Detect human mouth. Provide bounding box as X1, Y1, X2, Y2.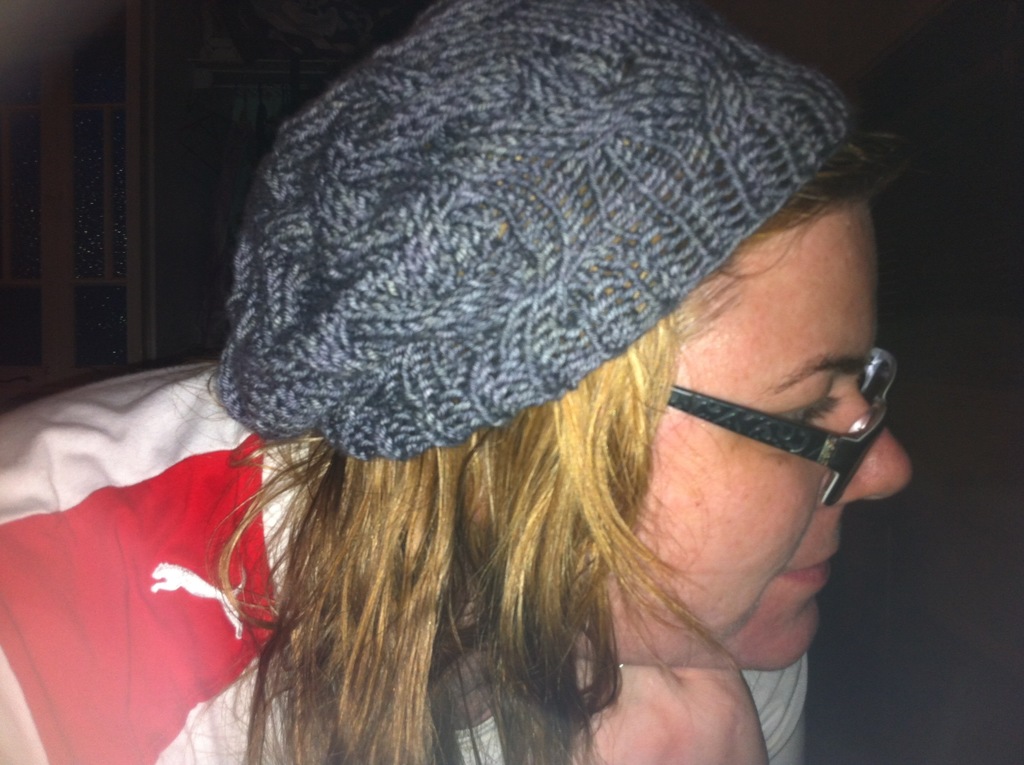
782, 547, 839, 582.
